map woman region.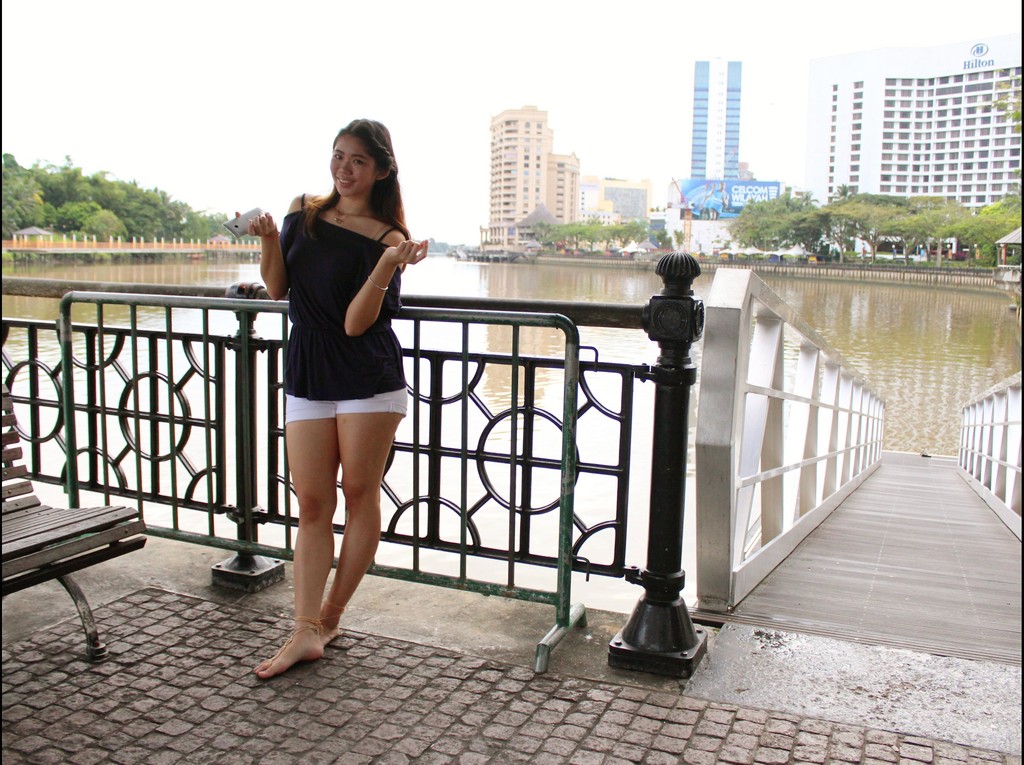
Mapped to <bbox>231, 120, 428, 679</bbox>.
